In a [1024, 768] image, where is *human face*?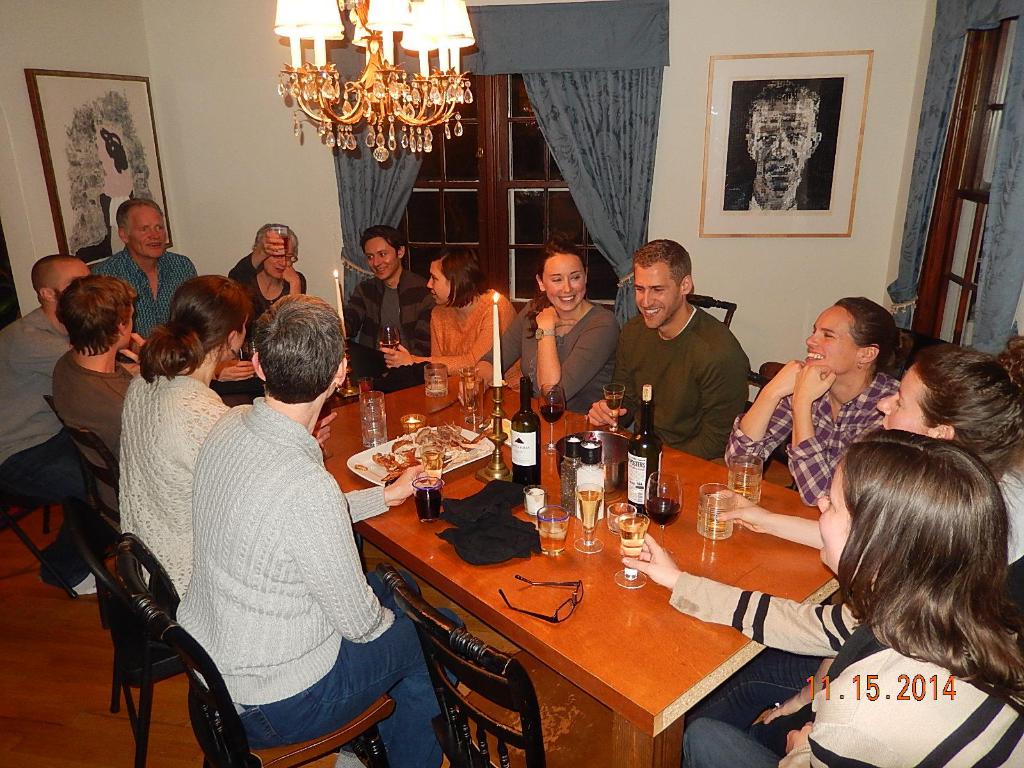
57, 259, 90, 294.
